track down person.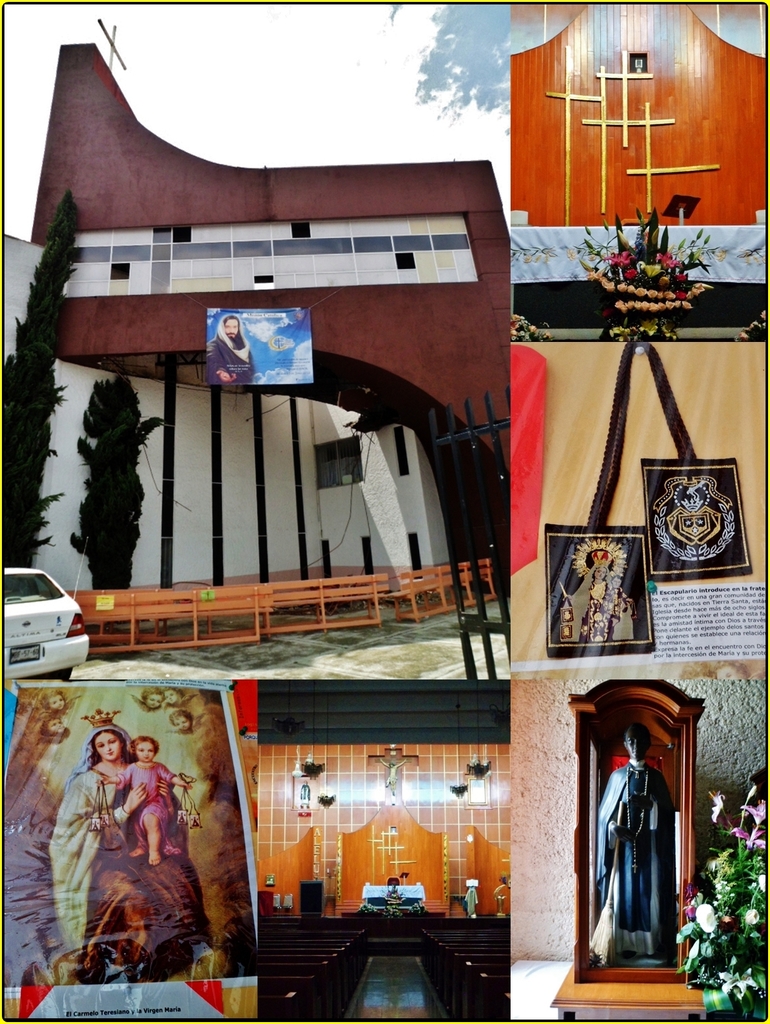
Tracked to bbox=(594, 699, 698, 984).
